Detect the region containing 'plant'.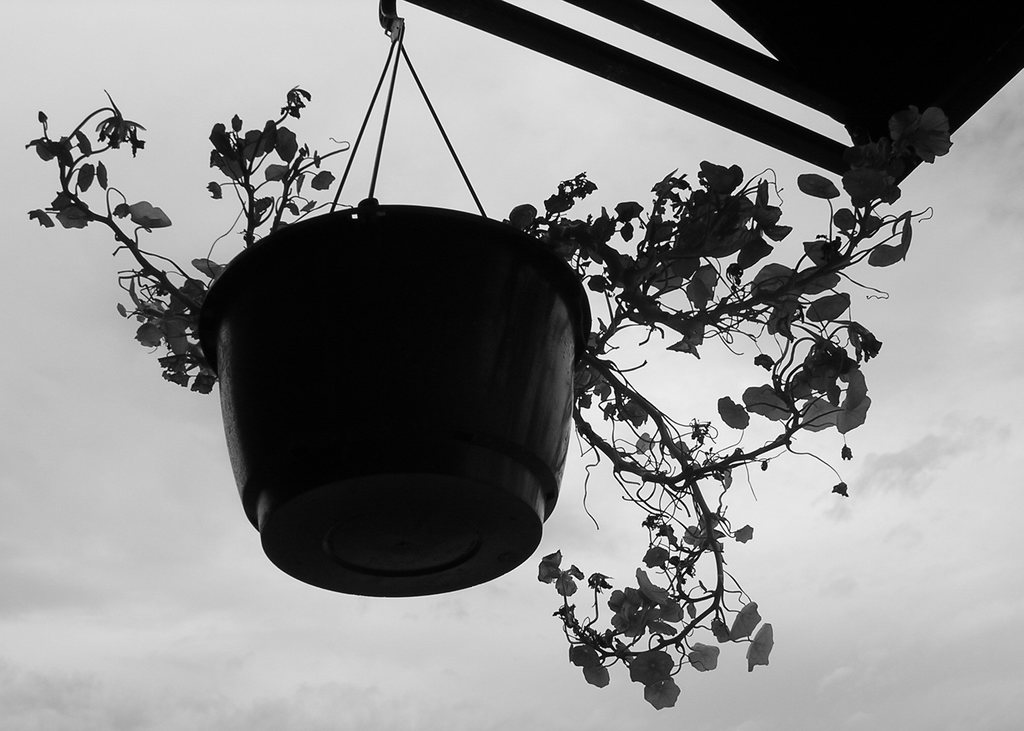
{"x1": 34, "y1": 10, "x2": 955, "y2": 690}.
